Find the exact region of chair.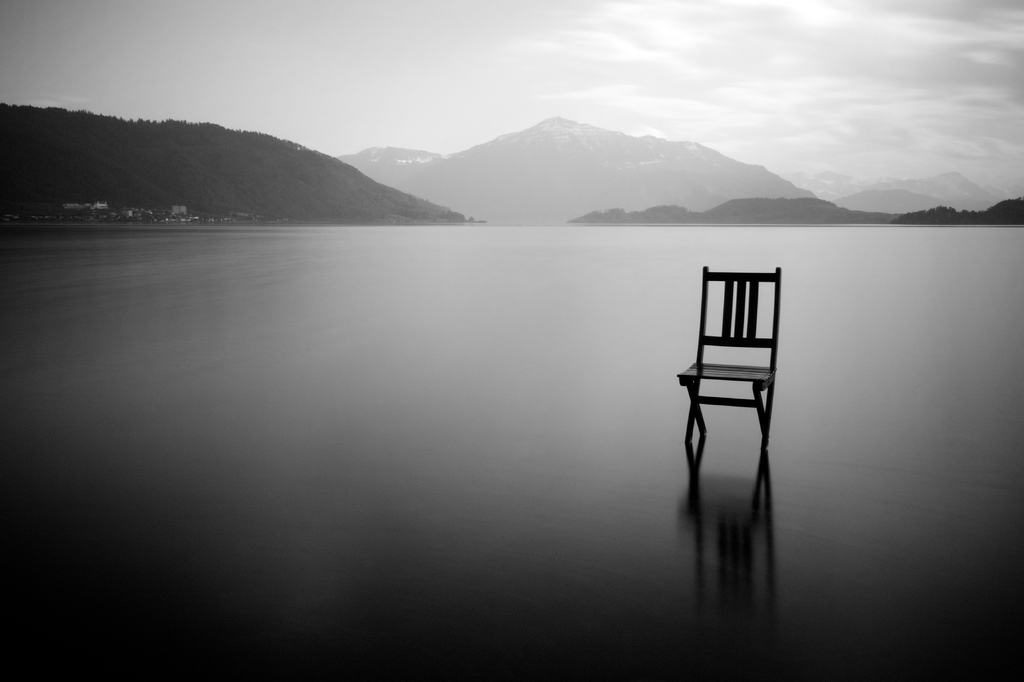
Exact region: 677 303 787 448.
